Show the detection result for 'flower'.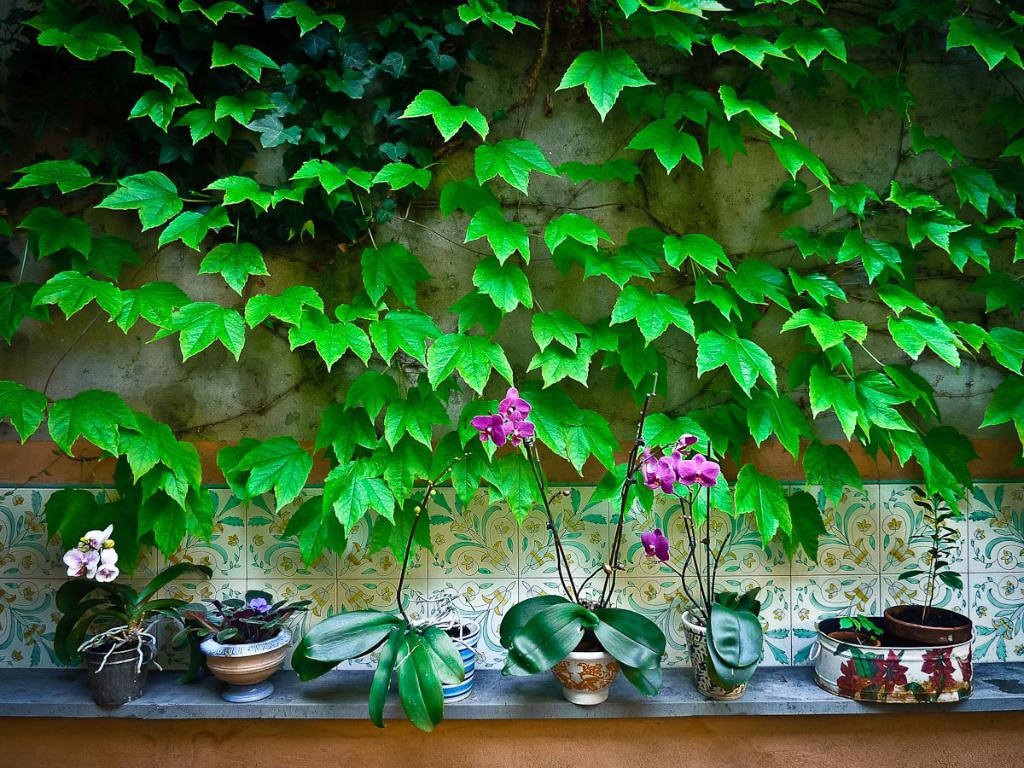
[835, 656, 867, 699].
